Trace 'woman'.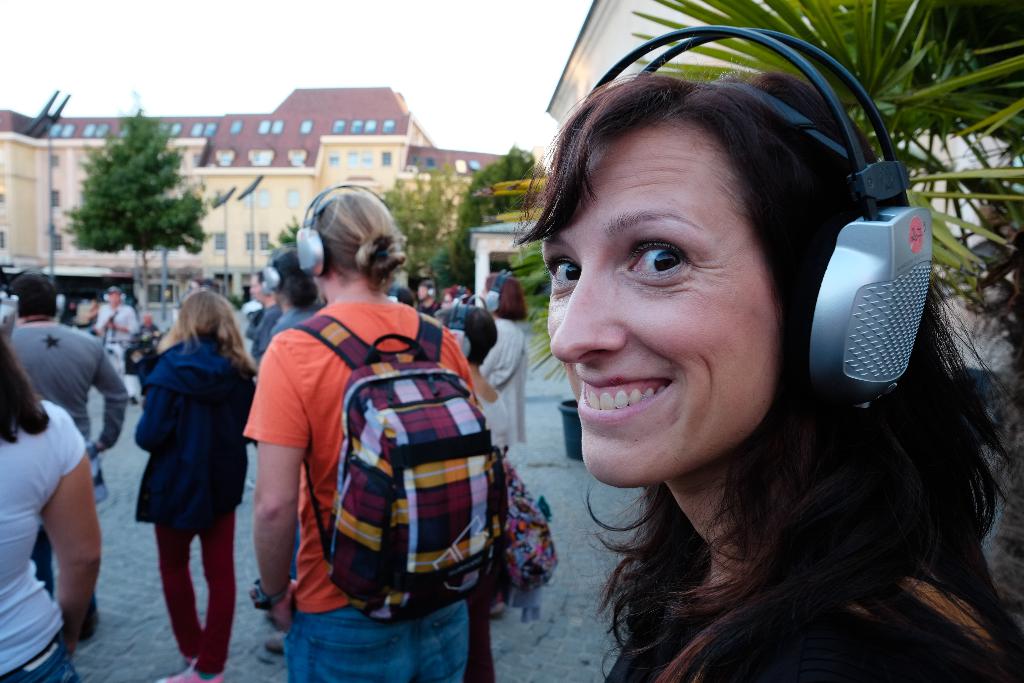
Traced to region(480, 270, 532, 439).
